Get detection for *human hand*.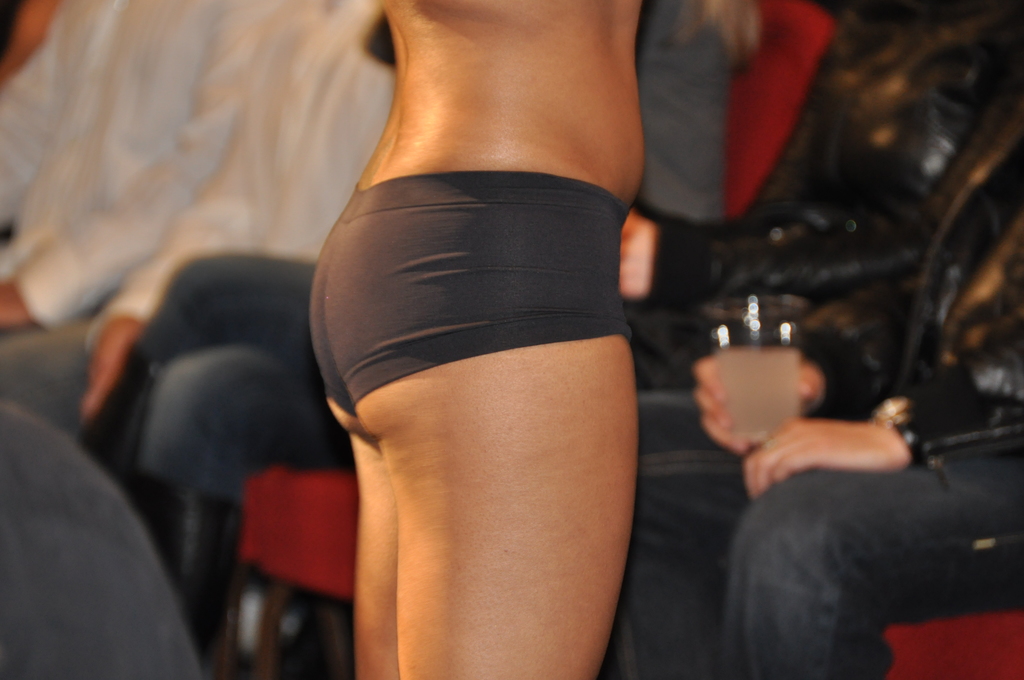
Detection: box(691, 350, 821, 455).
